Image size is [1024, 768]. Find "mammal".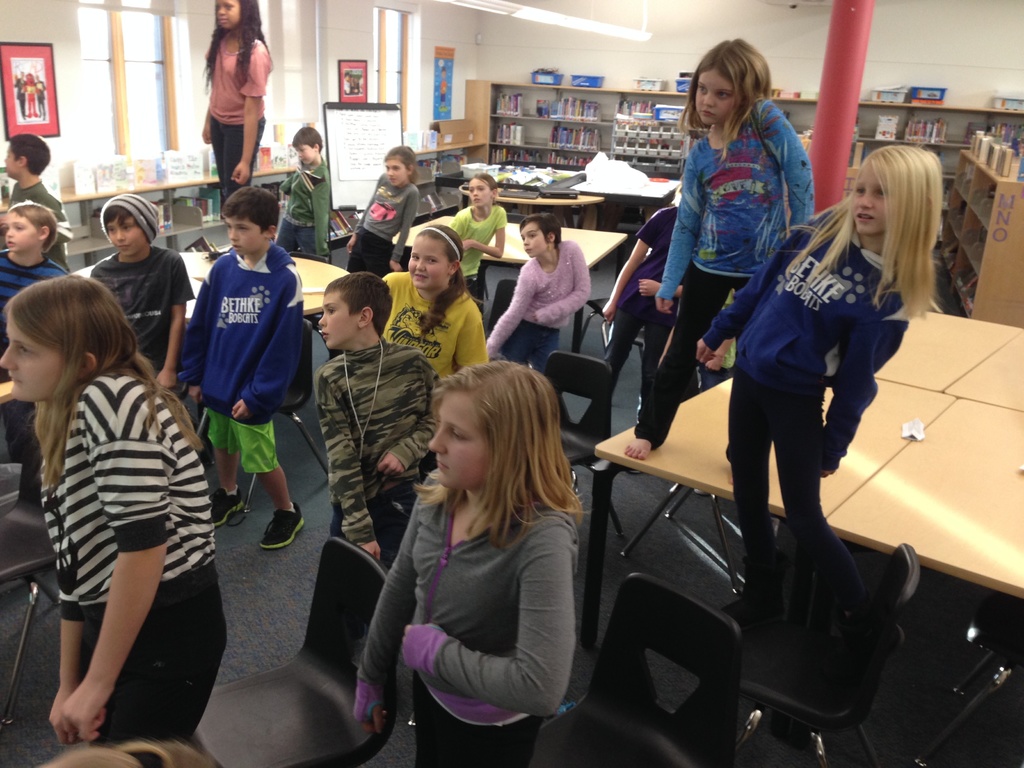
bbox=[278, 125, 331, 254].
